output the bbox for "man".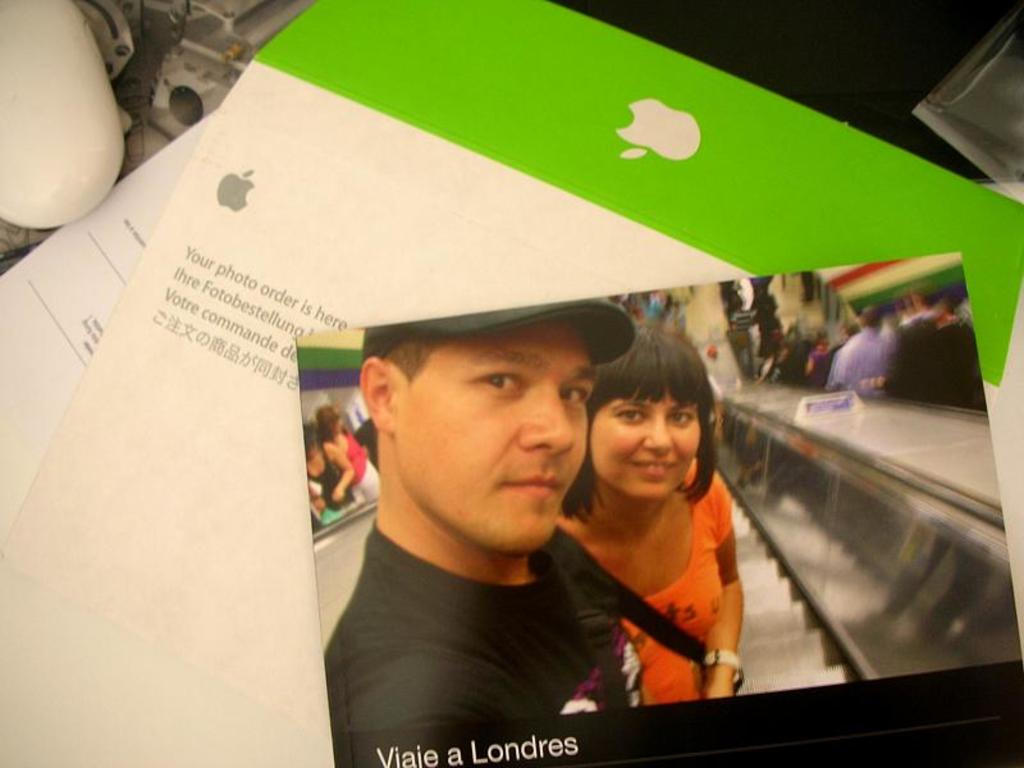
box(829, 306, 896, 401).
